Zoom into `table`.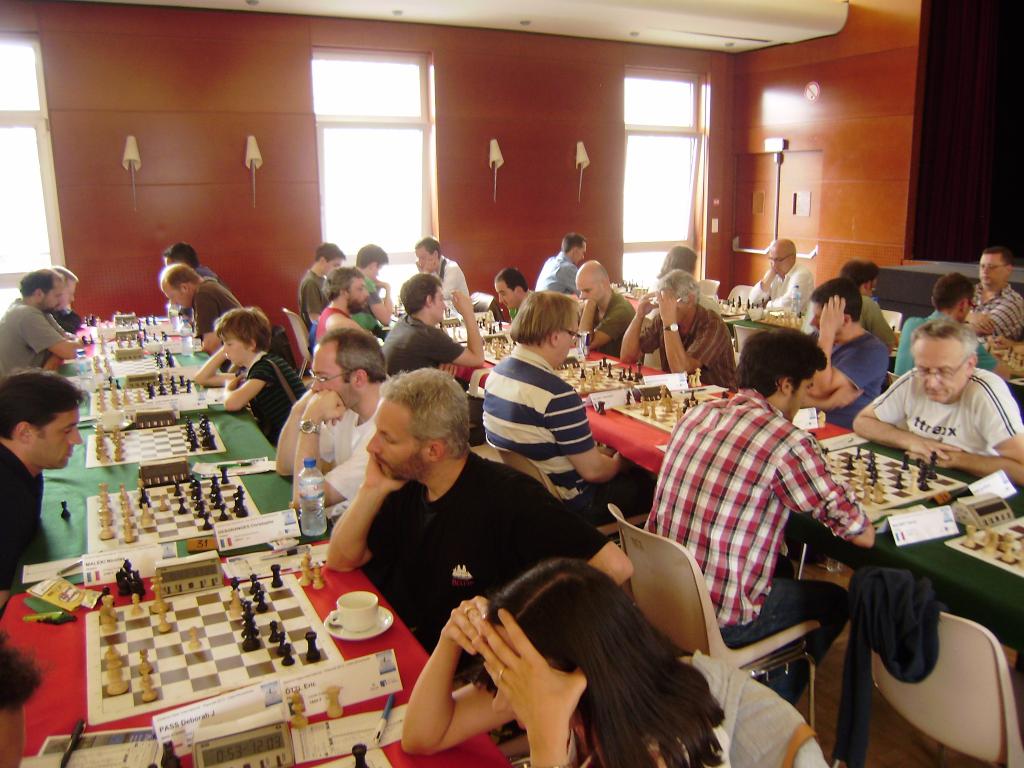
Zoom target: [604,262,1023,417].
